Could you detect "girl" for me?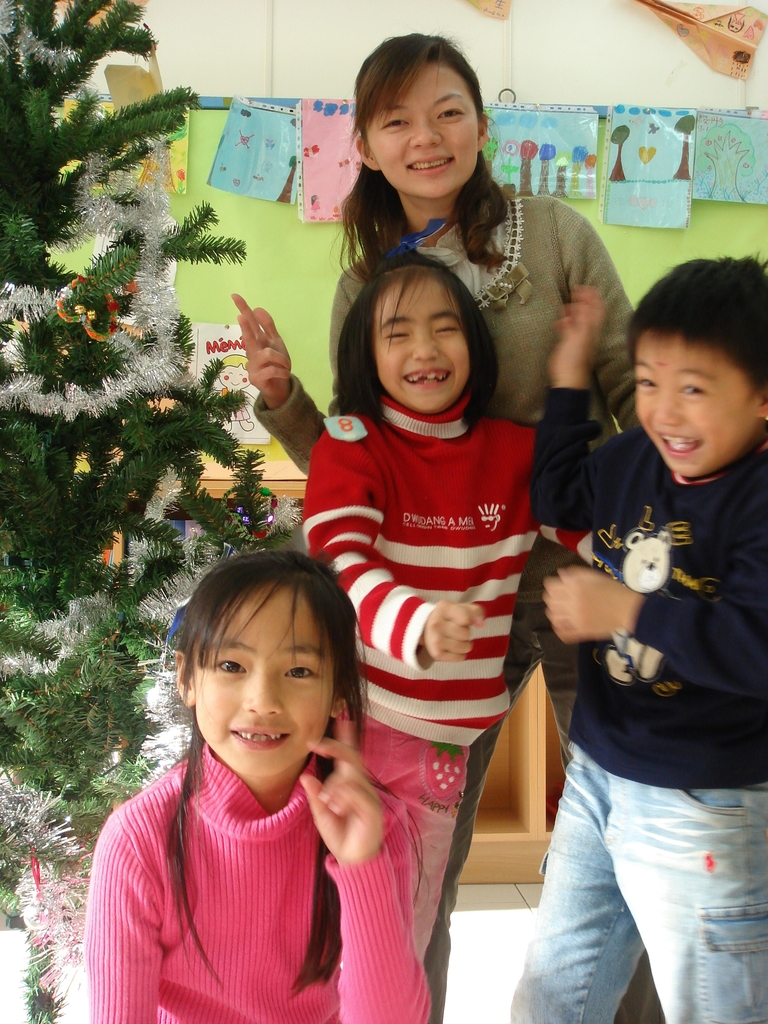
Detection result: 83:541:432:1023.
